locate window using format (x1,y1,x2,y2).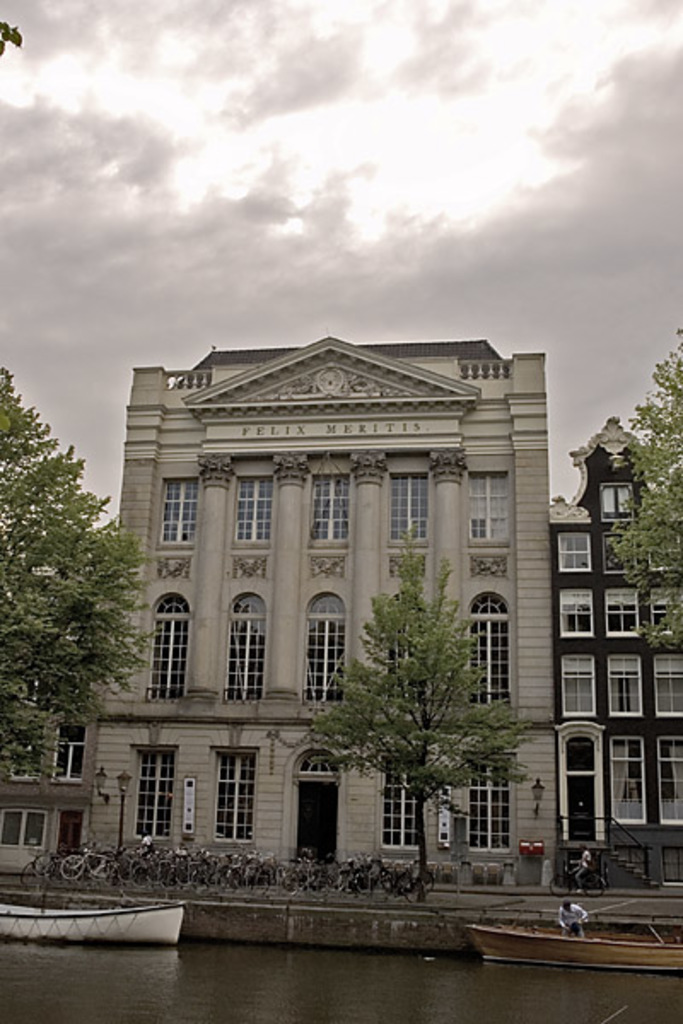
(487,463,497,543).
